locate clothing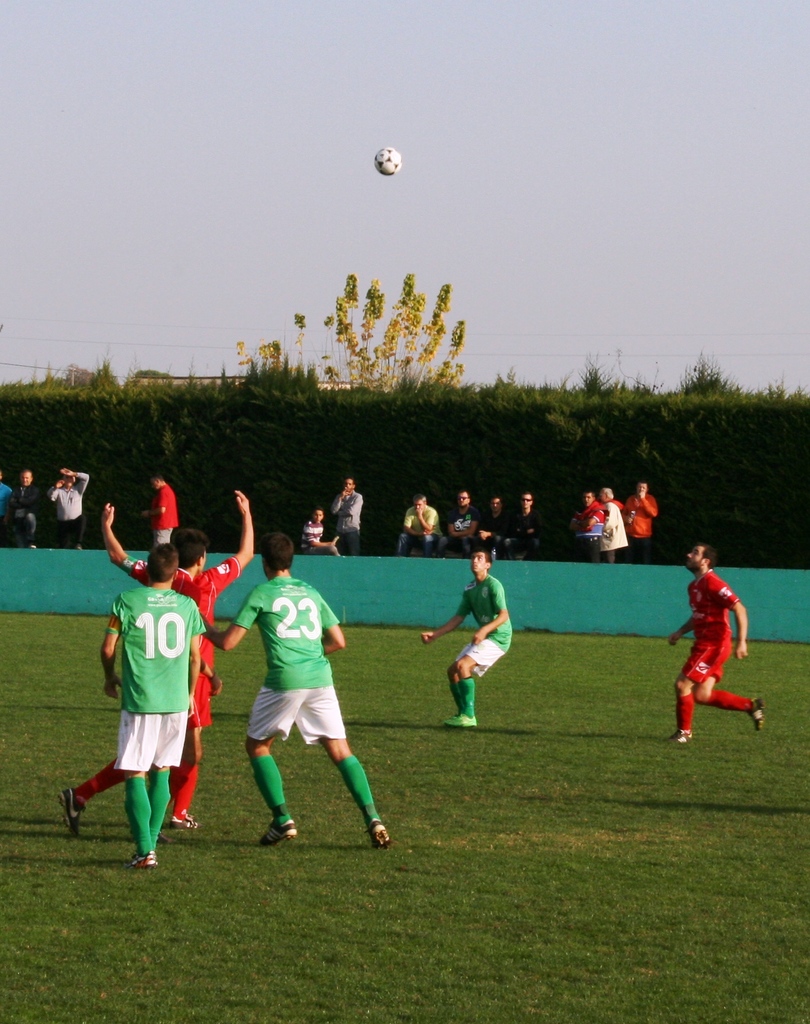
{"x1": 443, "y1": 509, "x2": 482, "y2": 564}
